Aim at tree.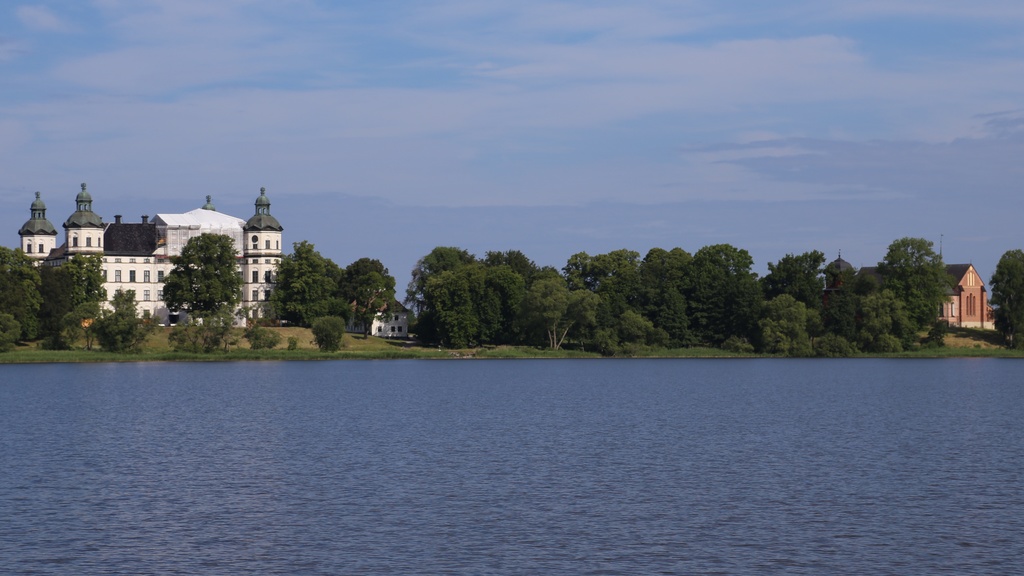
Aimed at {"left": 983, "top": 252, "right": 1023, "bottom": 339}.
